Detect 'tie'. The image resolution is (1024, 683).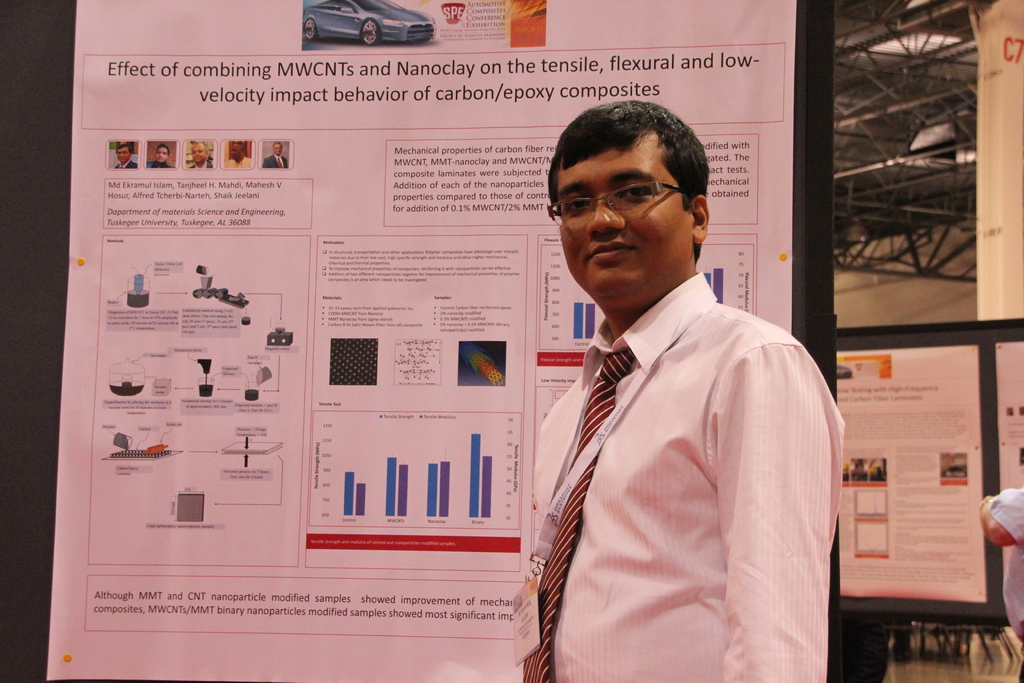
{"x1": 518, "y1": 347, "x2": 636, "y2": 682}.
